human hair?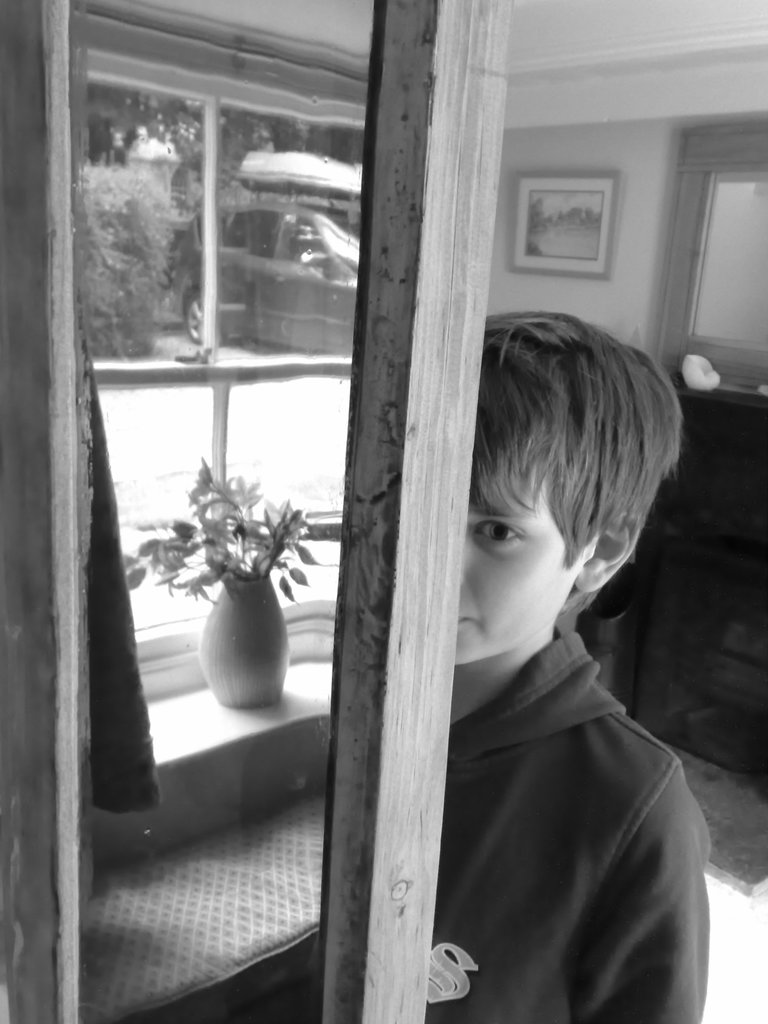
{"left": 470, "top": 291, "right": 678, "bottom": 604}
